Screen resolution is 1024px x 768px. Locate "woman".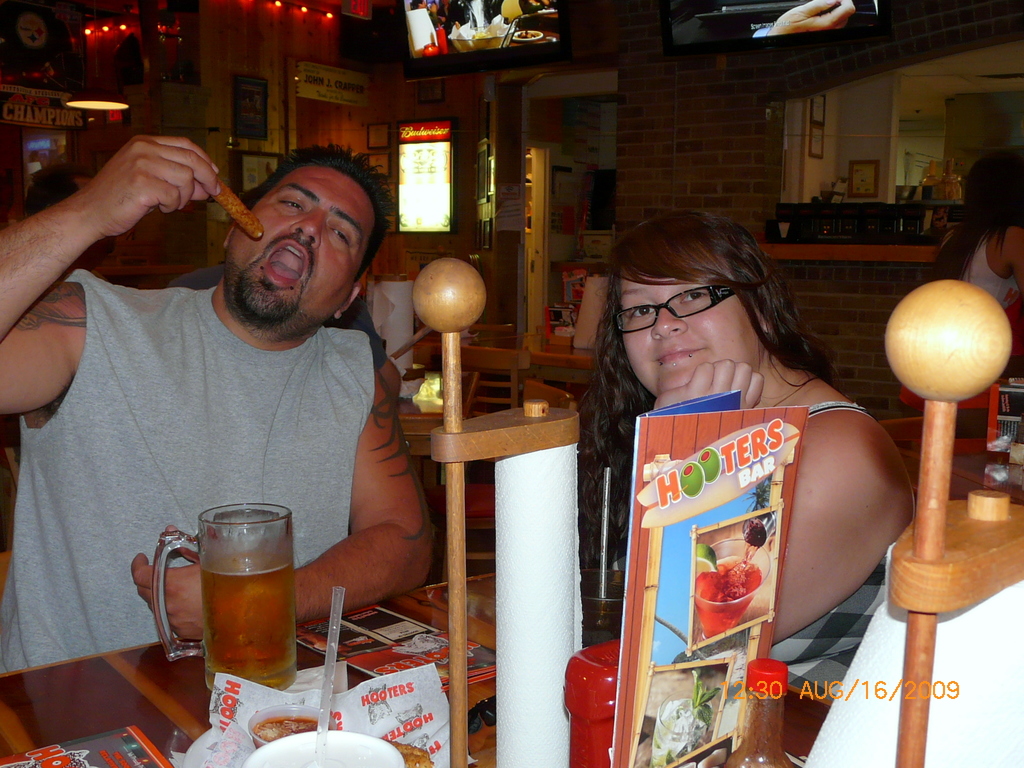
select_region(583, 214, 916, 730).
